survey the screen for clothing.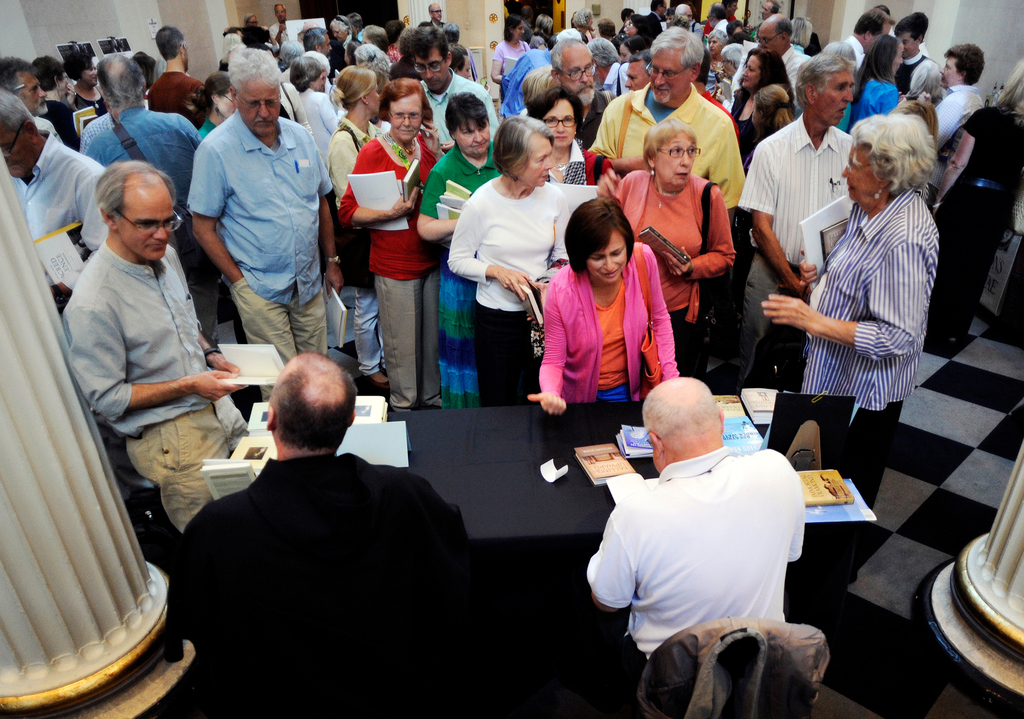
Survey found: 334, 123, 442, 404.
